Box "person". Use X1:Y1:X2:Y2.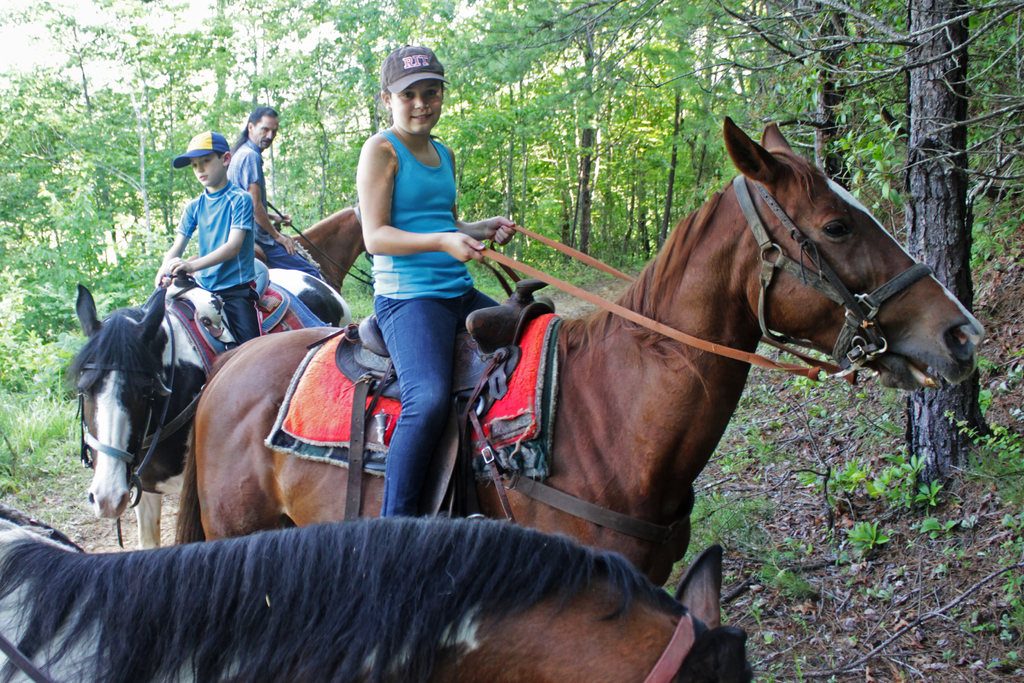
150:134:266:339.
